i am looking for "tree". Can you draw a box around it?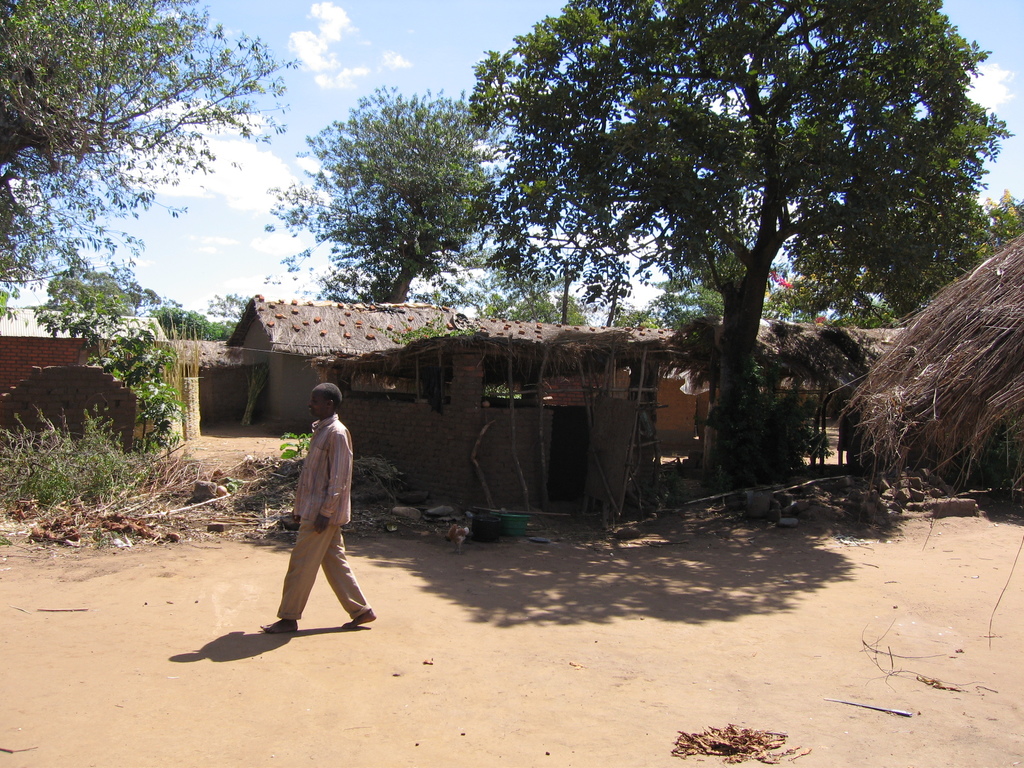
Sure, the bounding box is Rect(48, 273, 140, 321).
